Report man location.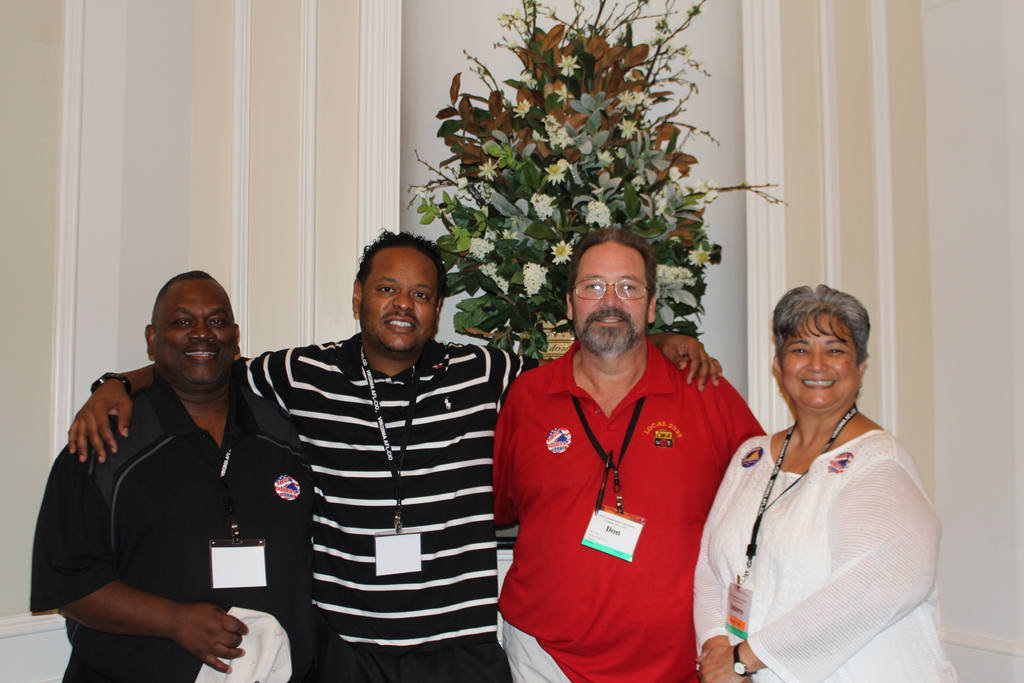
Report: bbox=(65, 229, 730, 682).
